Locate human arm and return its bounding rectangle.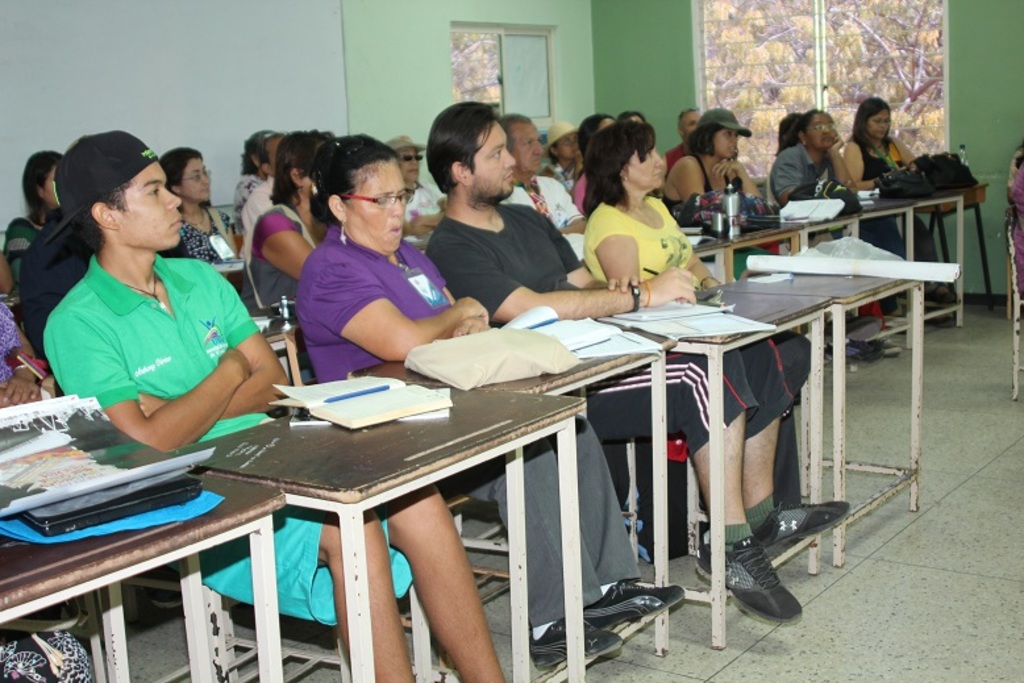
<region>827, 138, 854, 188</region>.
